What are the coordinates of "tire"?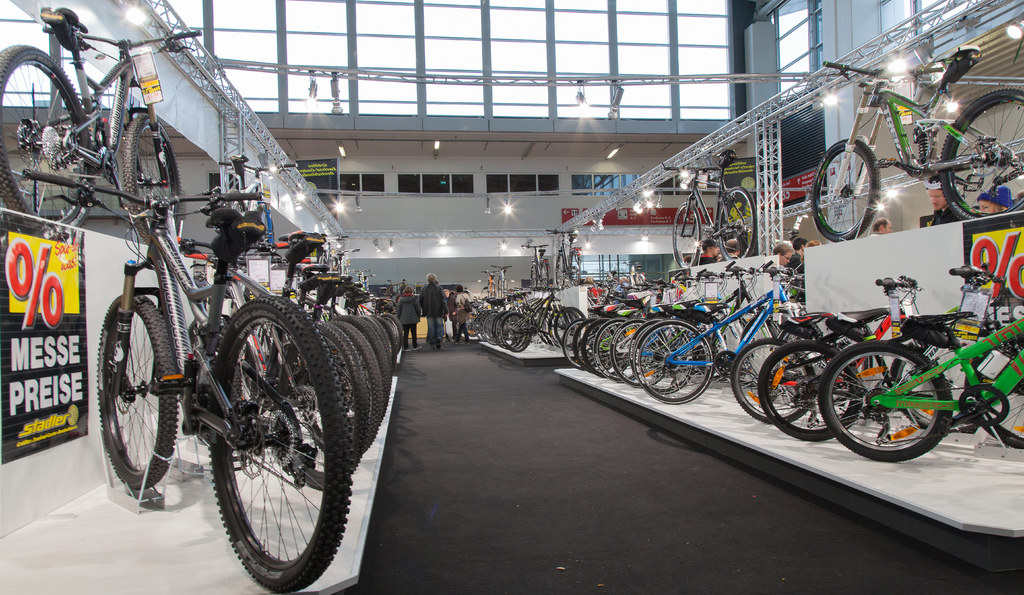
554, 253, 572, 288.
